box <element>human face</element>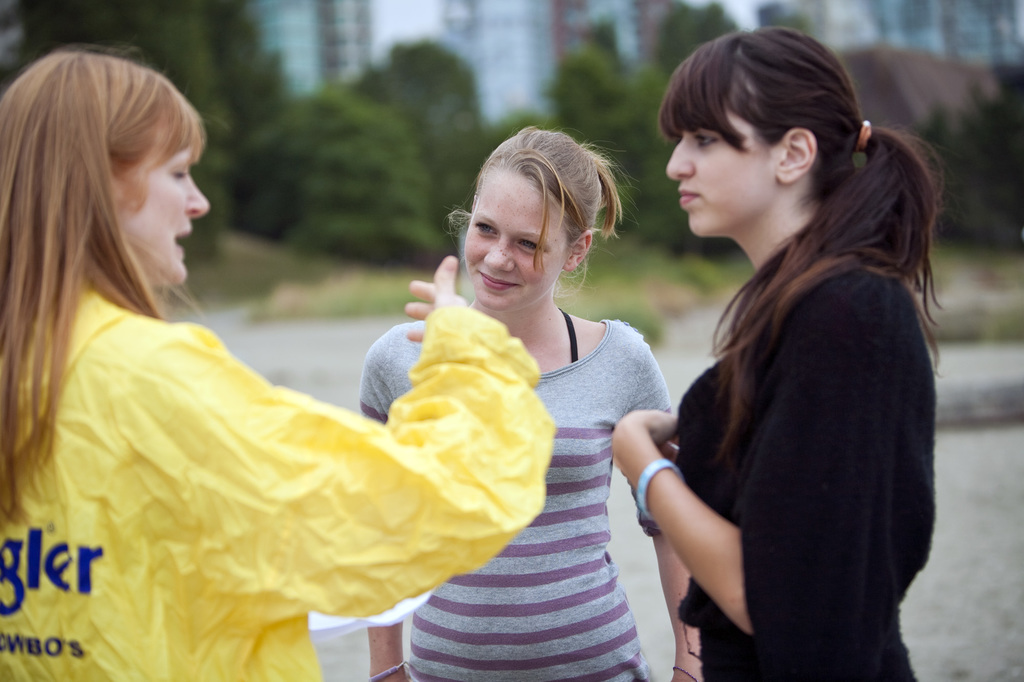
x1=661 y1=106 x2=781 y2=241
